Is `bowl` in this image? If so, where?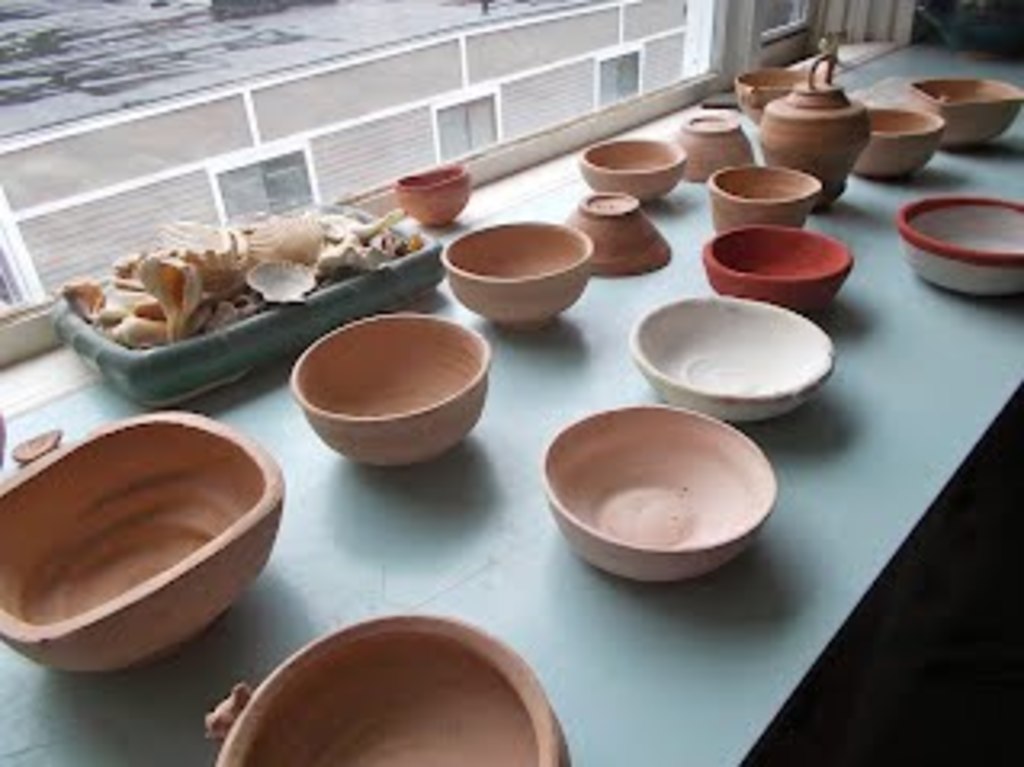
Yes, at 0:414:279:674.
